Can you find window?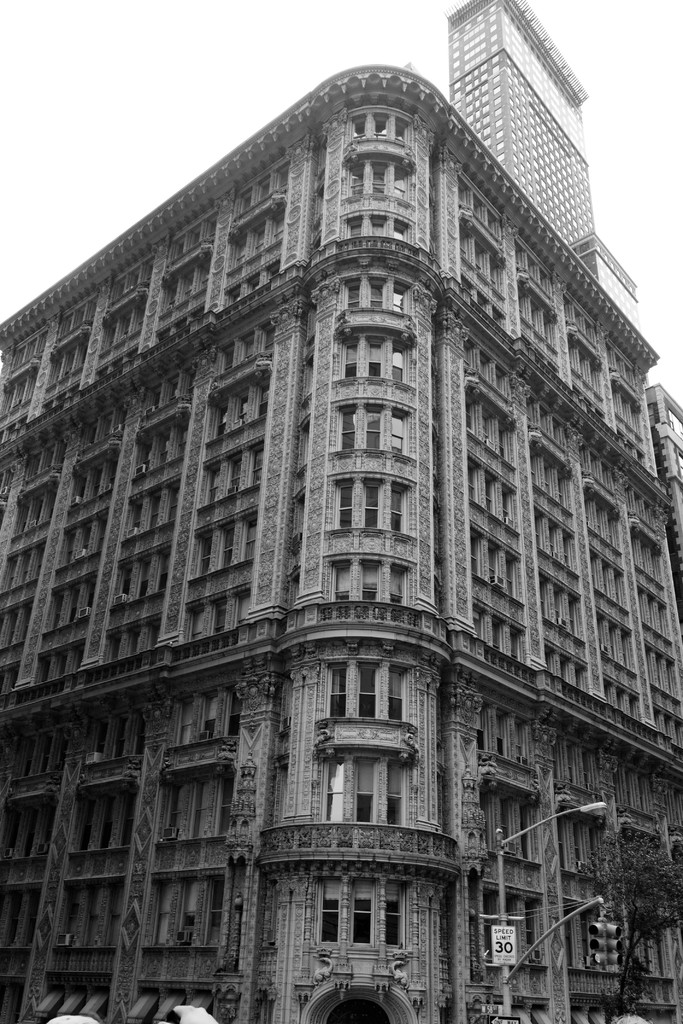
Yes, bounding box: <region>531, 434, 571, 515</region>.
